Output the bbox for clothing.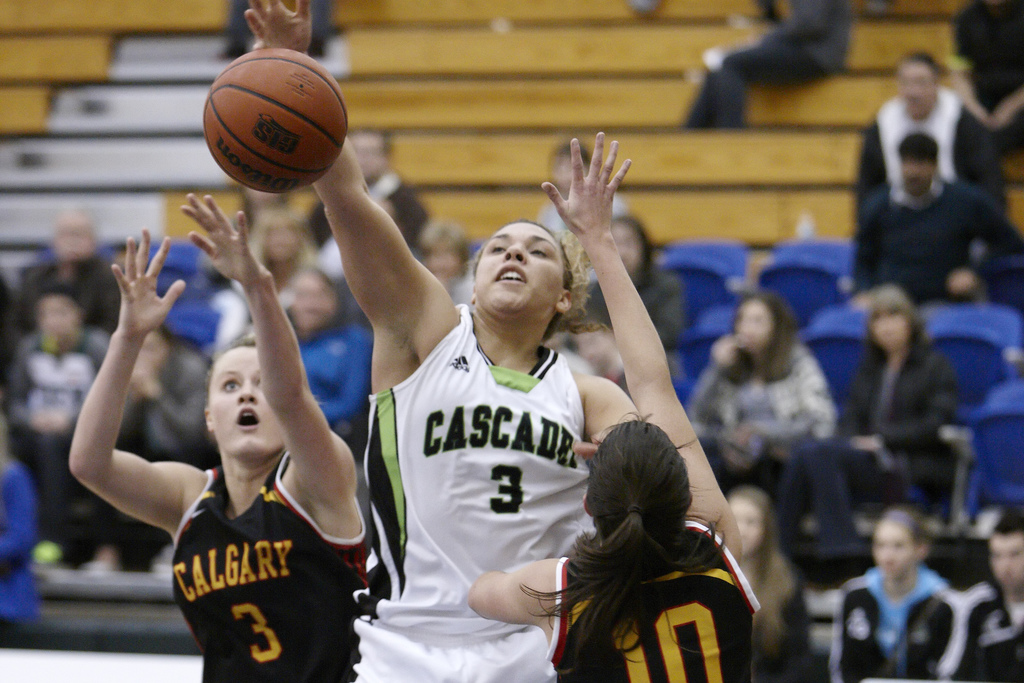
(66,343,227,541).
